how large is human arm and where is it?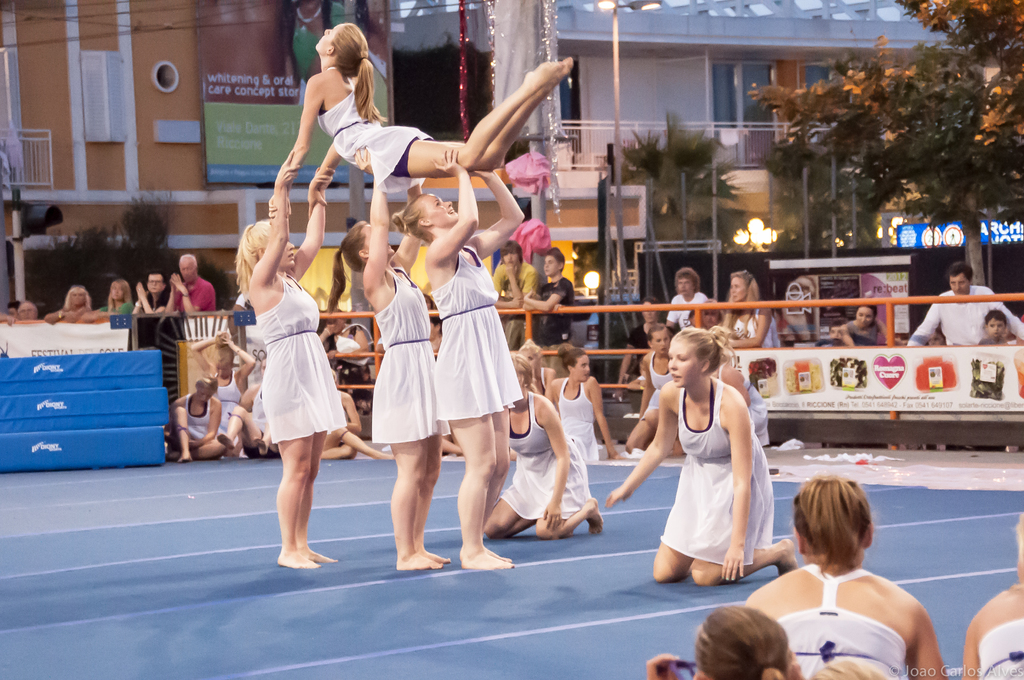
Bounding box: <region>131, 288, 149, 317</region>.
